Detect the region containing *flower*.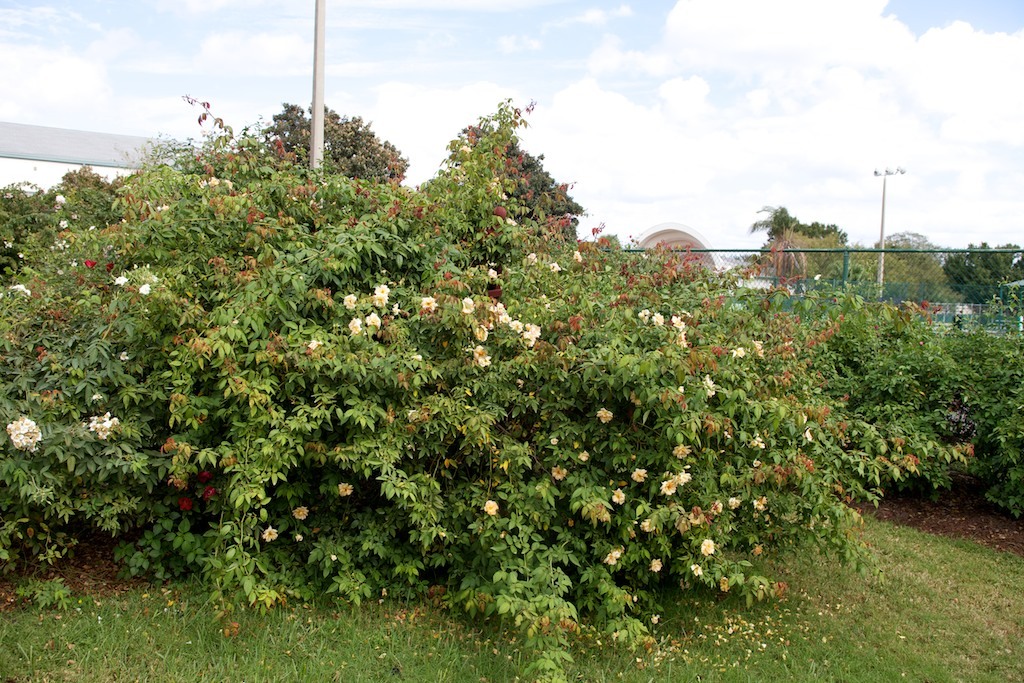
box(651, 611, 663, 625).
